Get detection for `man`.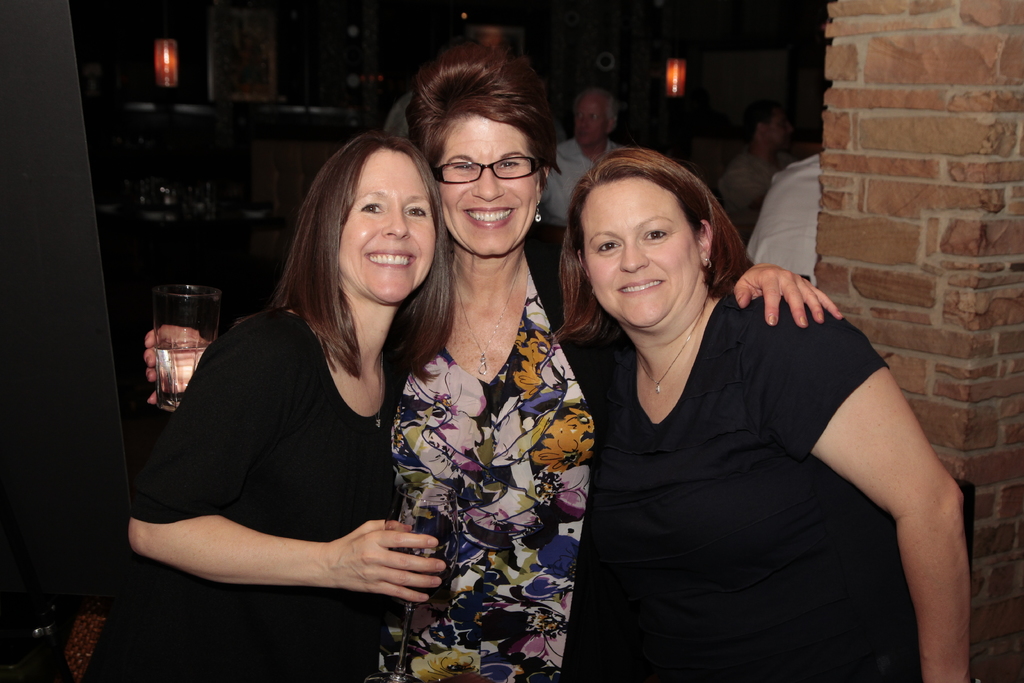
Detection: 741 144 813 276.
